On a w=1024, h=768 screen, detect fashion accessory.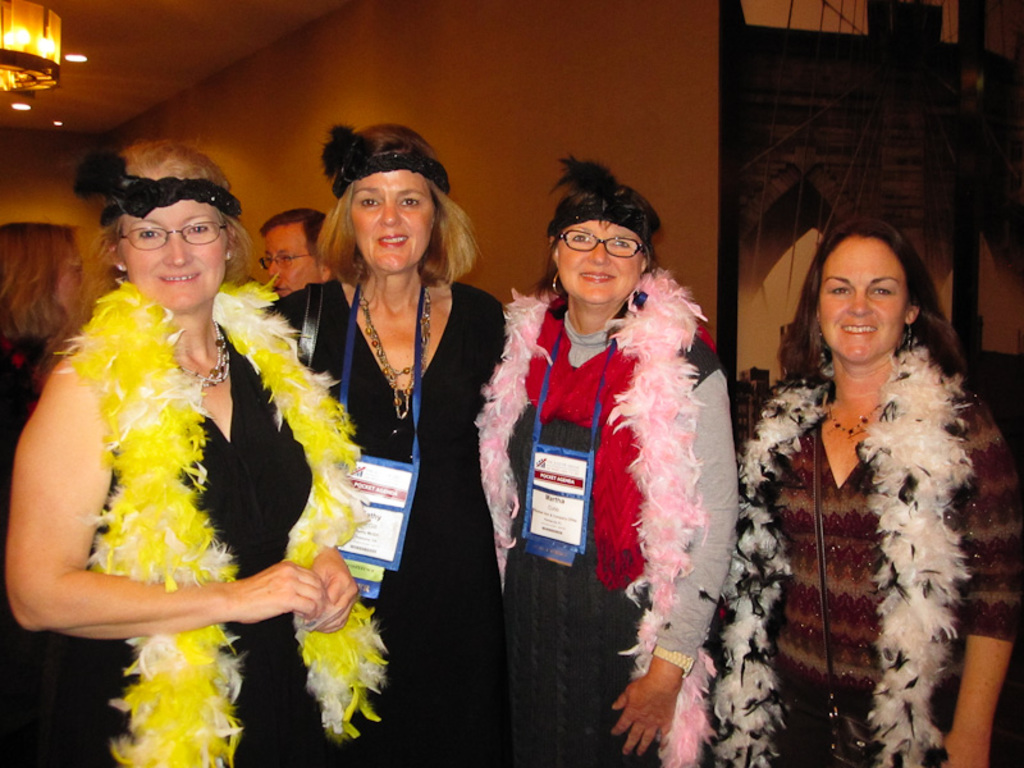
Rect(468, 265, 719, 767).
